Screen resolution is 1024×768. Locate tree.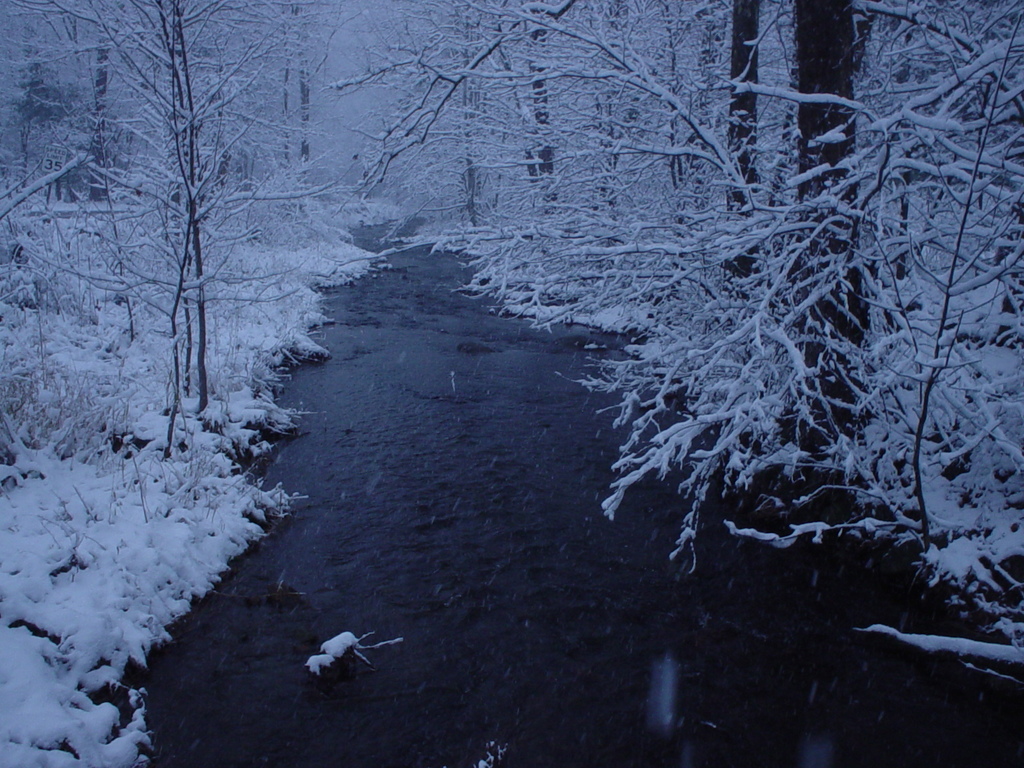
select_region(0, 0, 114, 205).
